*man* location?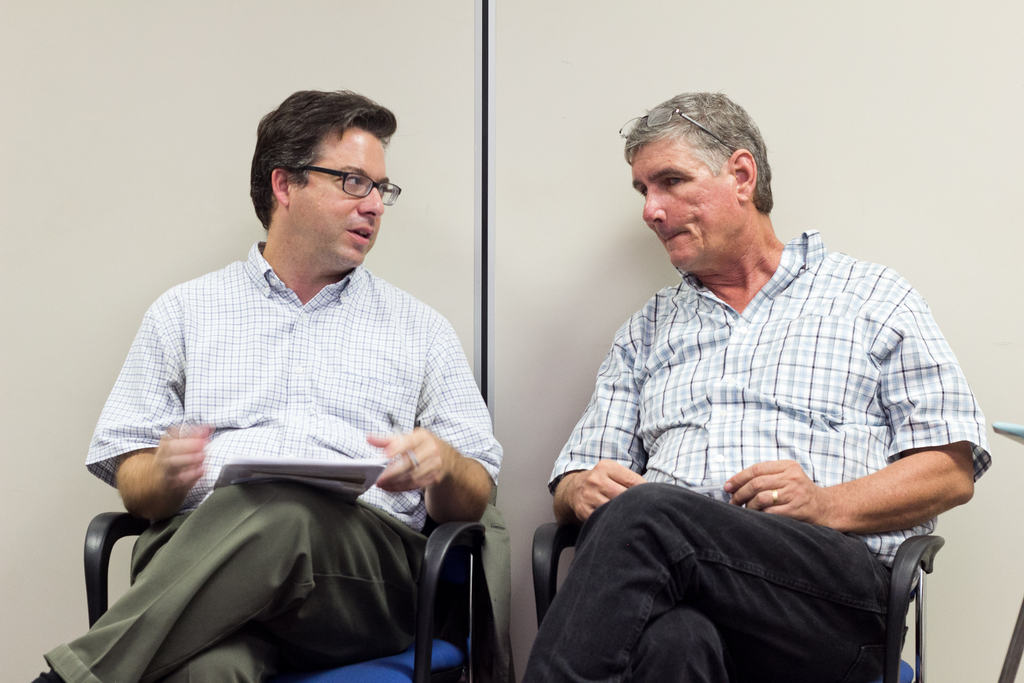
{"left": 19, "top": 85, "right": 500, "bottom": 682}
